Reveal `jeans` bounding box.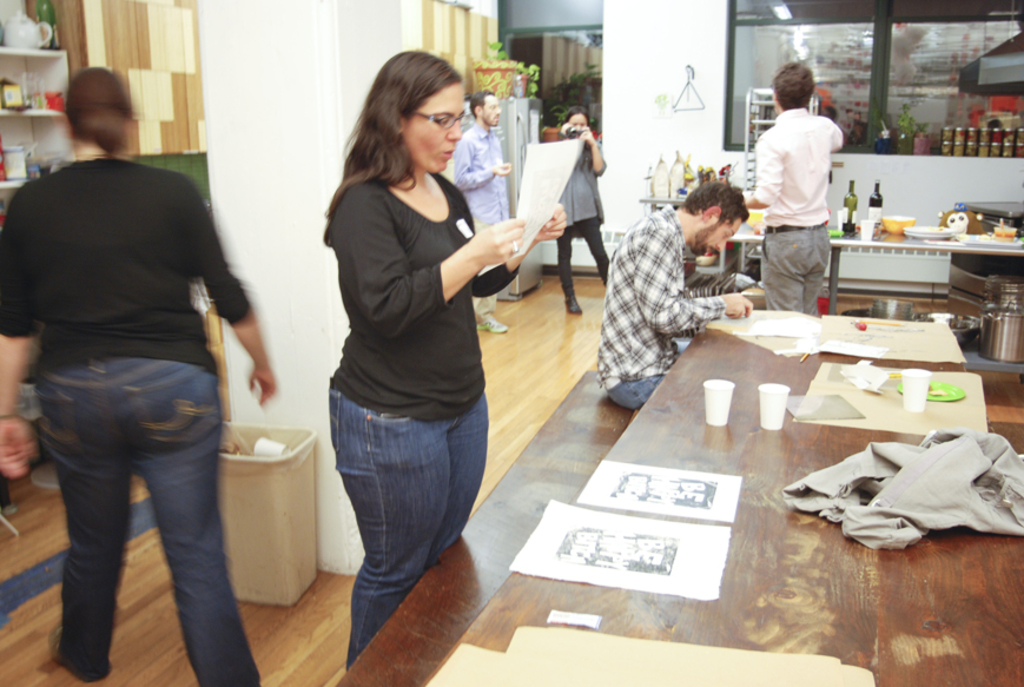
Revealed: x1=34 y1=359 x2=260 y2=686.
